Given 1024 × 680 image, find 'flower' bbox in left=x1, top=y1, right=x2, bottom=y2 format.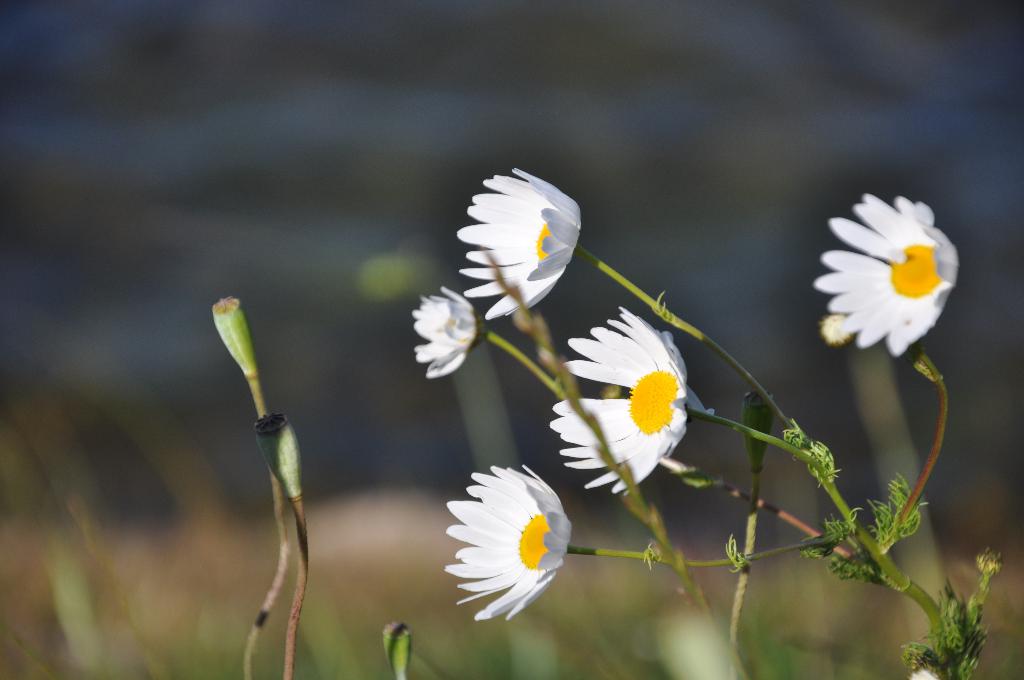
left=534, top=301, right=702, bottom=499.
